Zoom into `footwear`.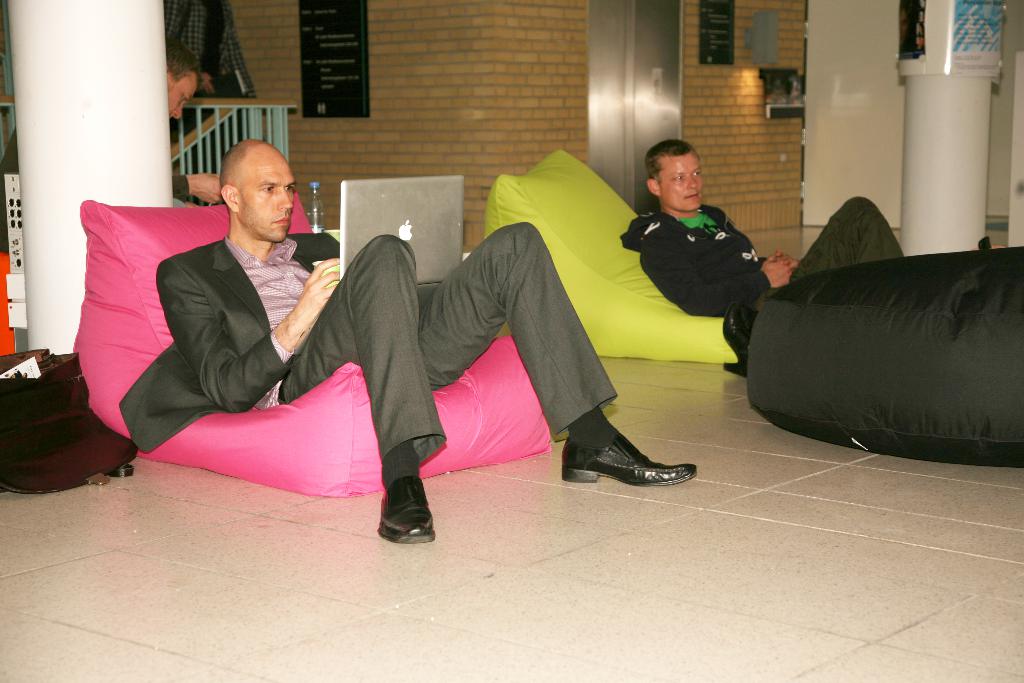
Zoom target: [377, 473, 436, 545].
